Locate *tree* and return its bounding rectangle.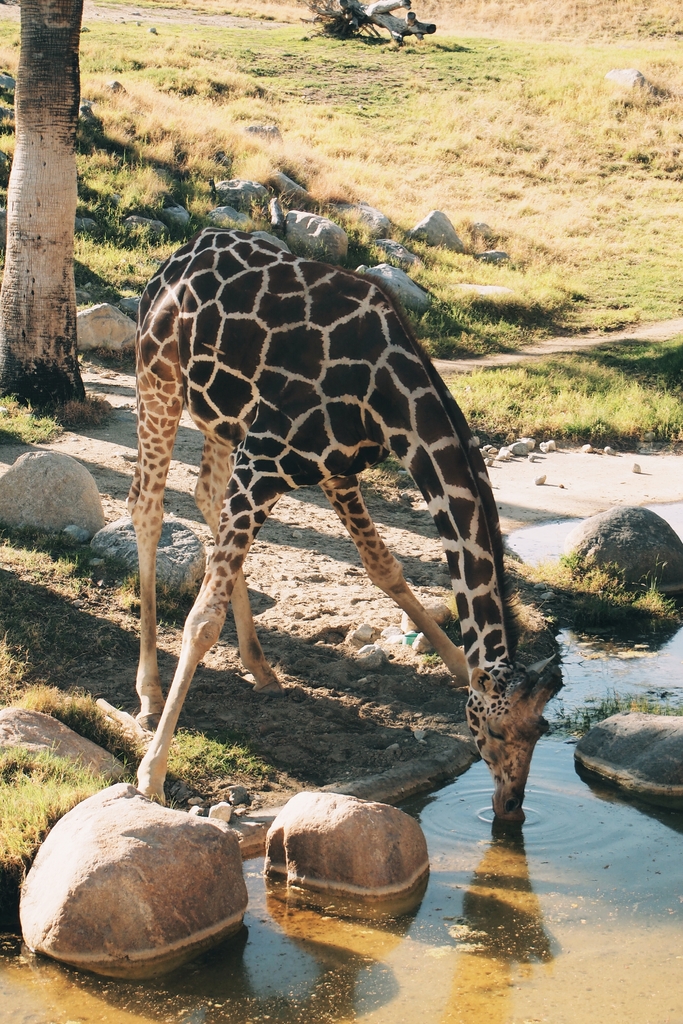
0/0/83/412.
